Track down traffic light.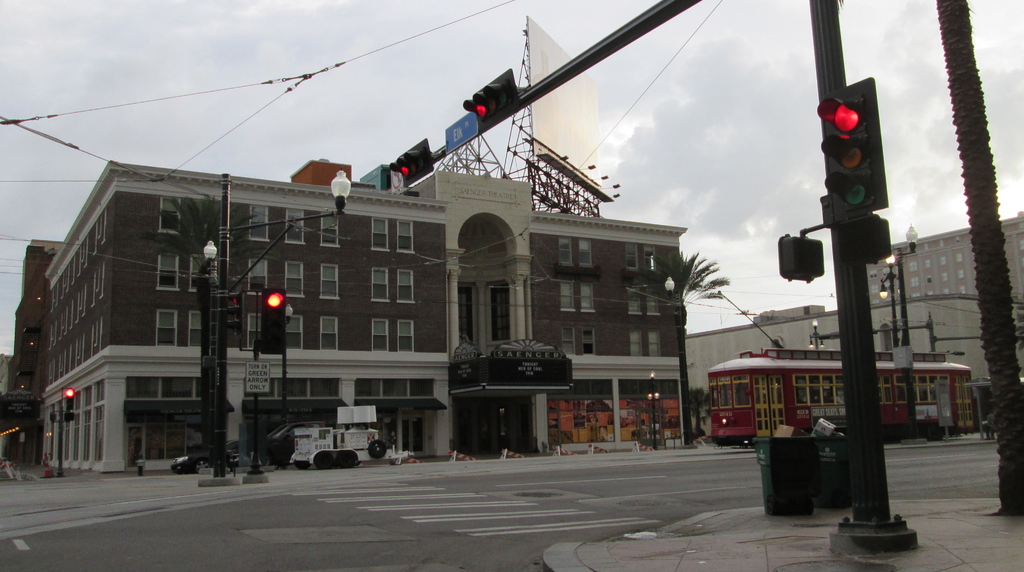
Tracked to region(63, 413, 75, 420).
